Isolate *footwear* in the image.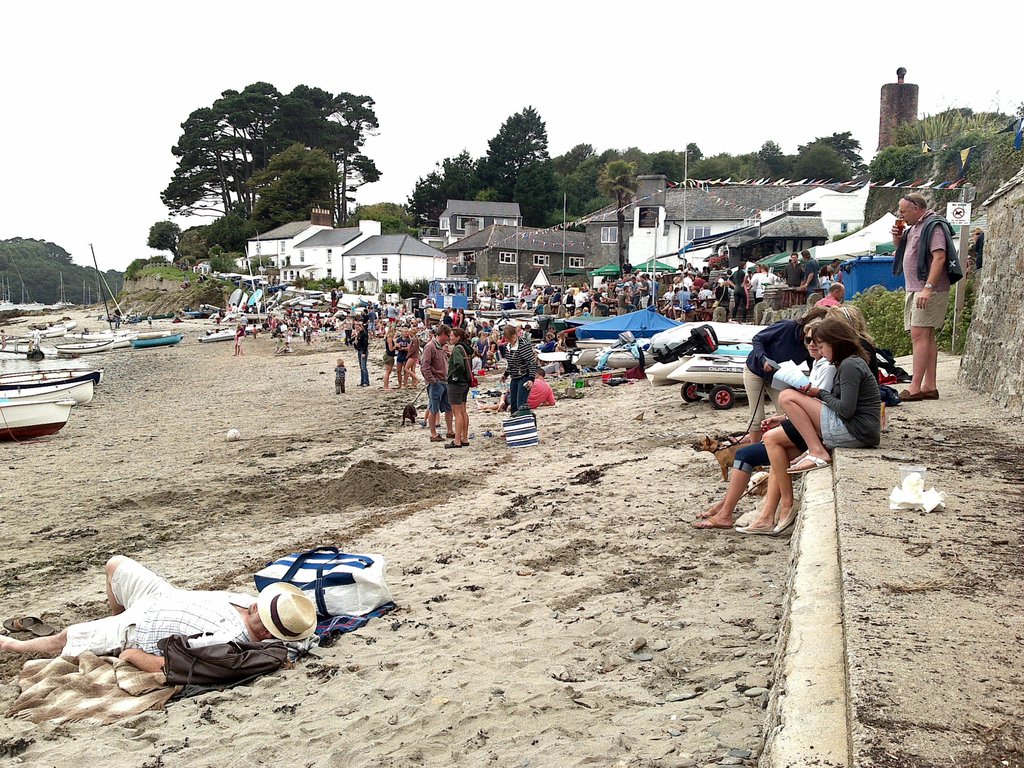
Isolated region: {"x1": 787, "y1": 449, "x2": 832, "y2": 476}.
